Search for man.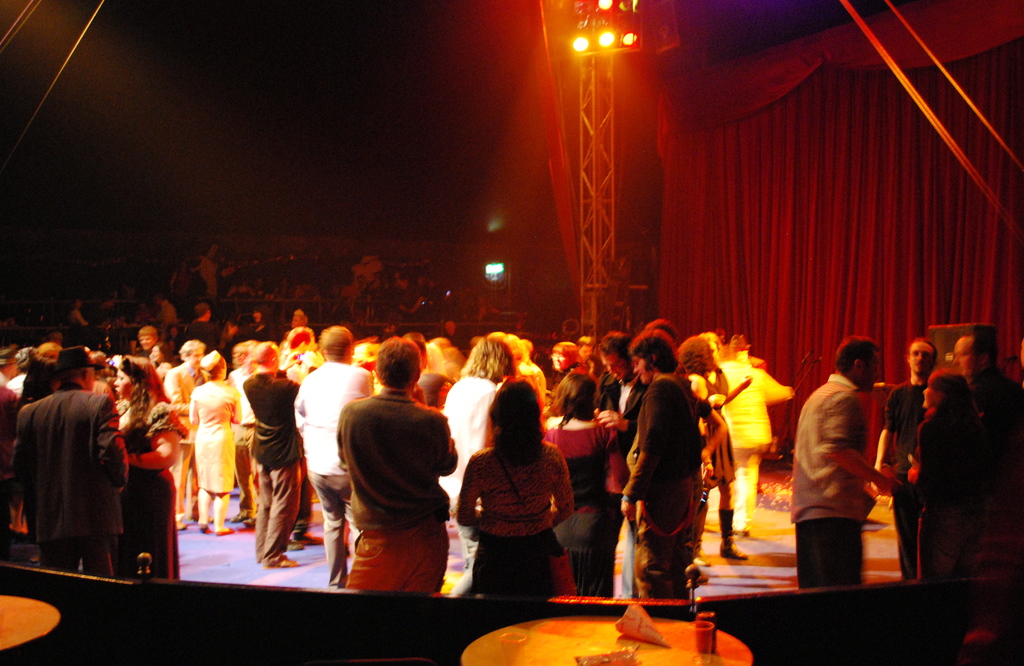
Found at BBox(241, 343, 298, 564).
